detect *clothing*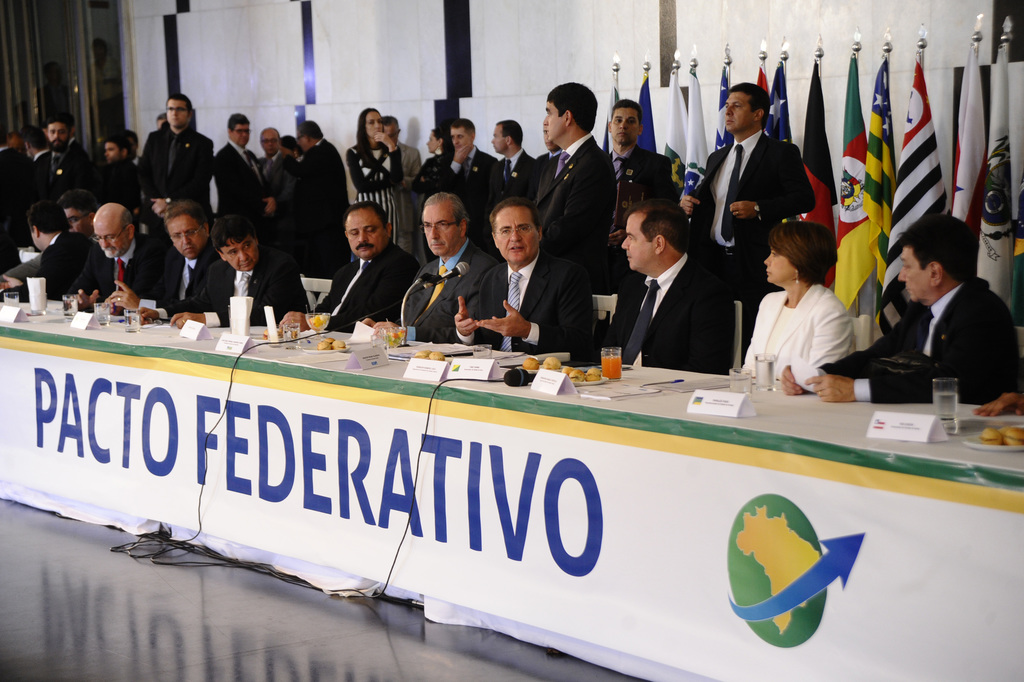
[487, 145, 534, 232]
